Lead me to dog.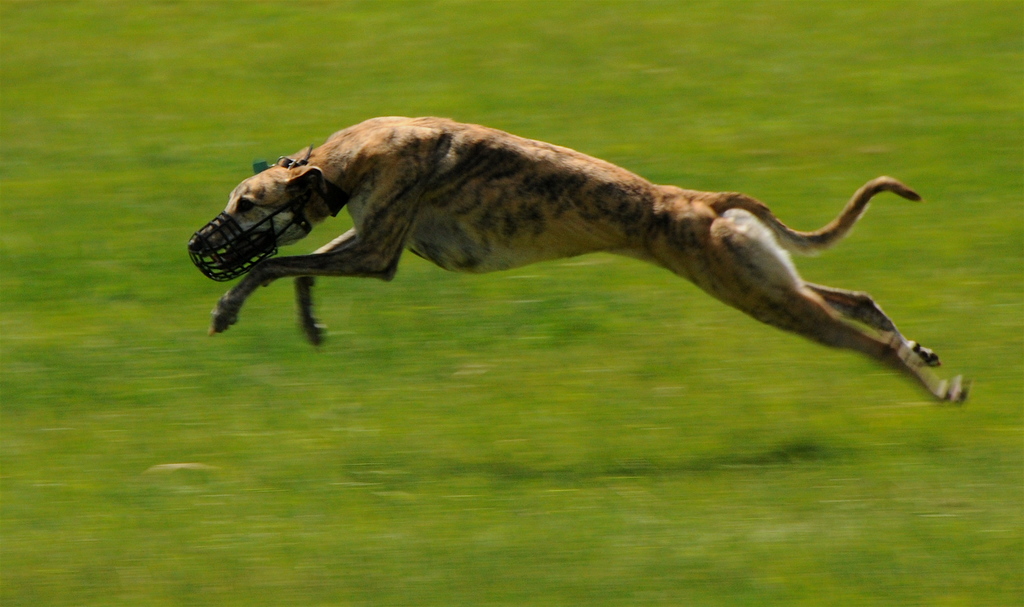
Lead to region(186, 114, 973, 408).
